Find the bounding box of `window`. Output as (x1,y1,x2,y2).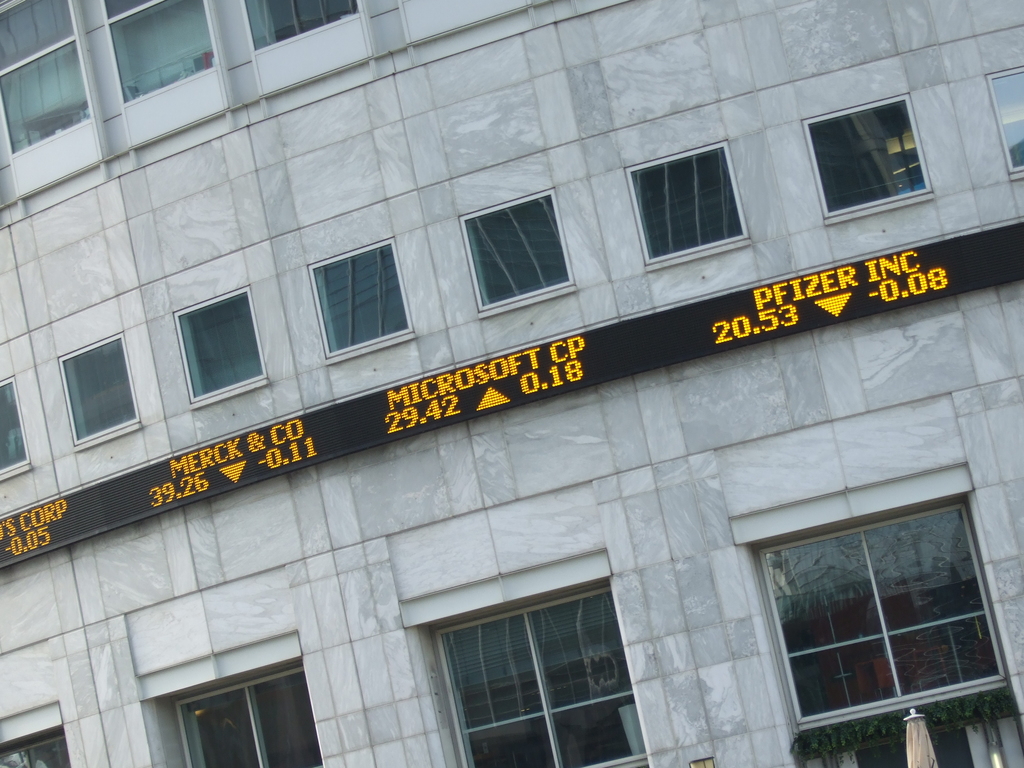
(0,367,34,491).
